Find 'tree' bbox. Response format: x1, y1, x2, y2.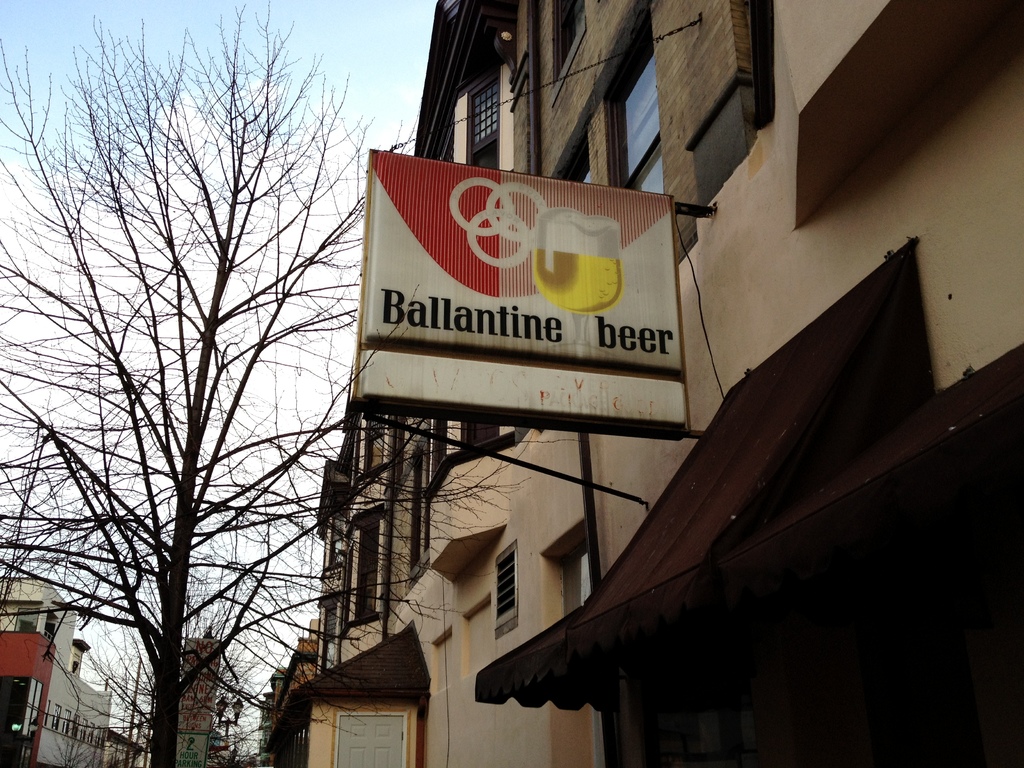
40, 2, 486, 767.
